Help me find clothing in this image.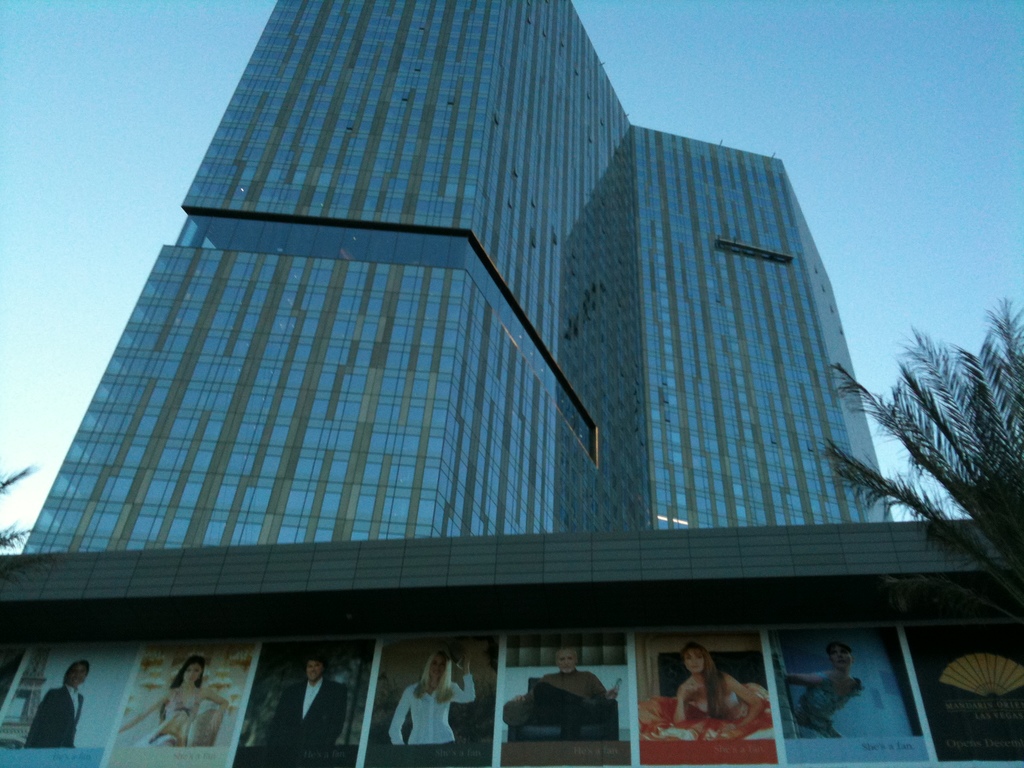
Found it: crop(161, 689, 201, 728).
